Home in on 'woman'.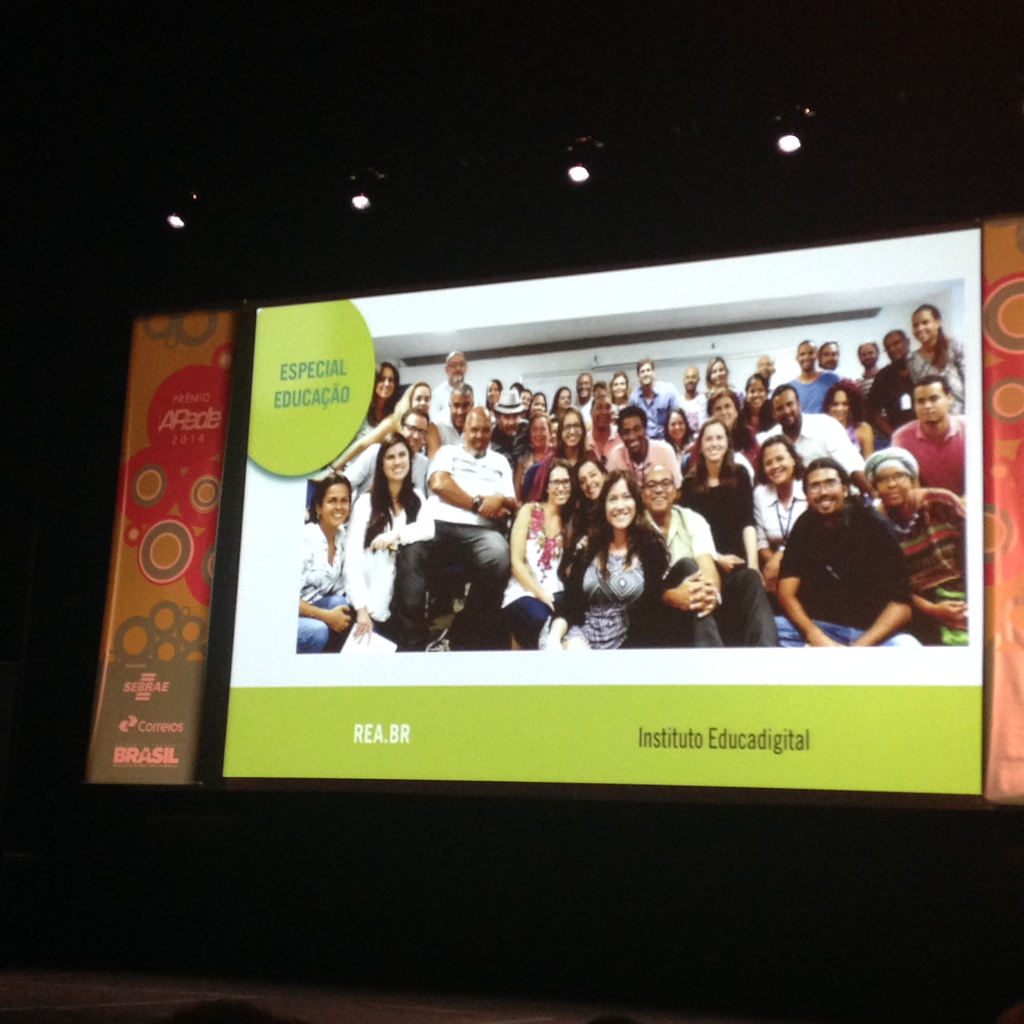
Homed in at box(548, 467, 664, 653).
